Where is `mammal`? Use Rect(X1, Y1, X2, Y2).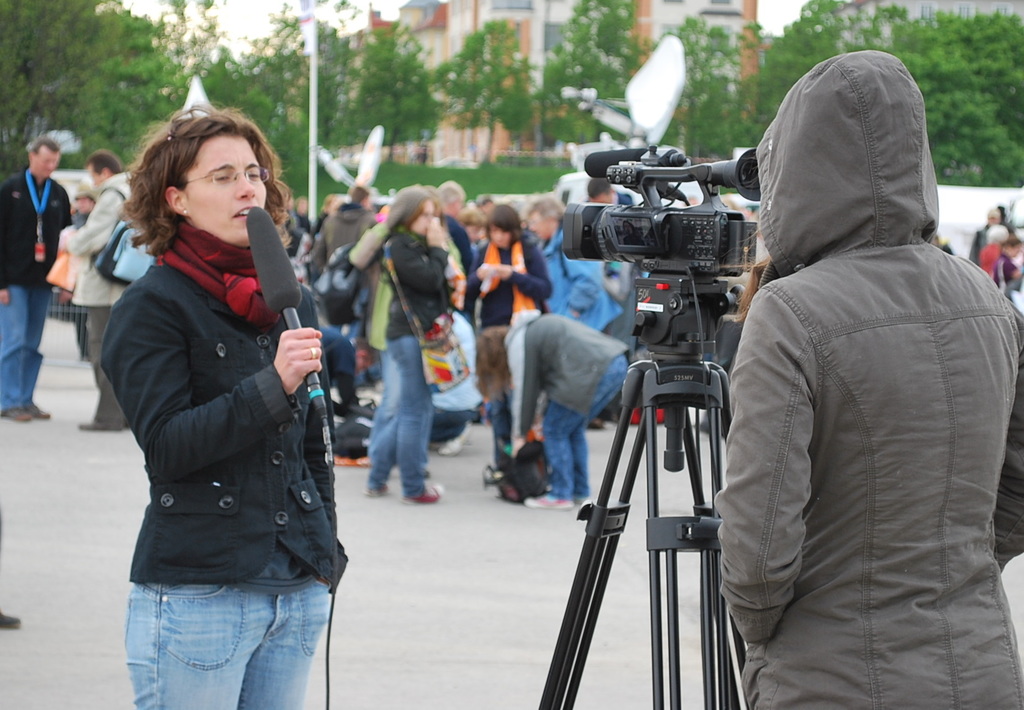
Rect(719, 42, 1023, 709).
